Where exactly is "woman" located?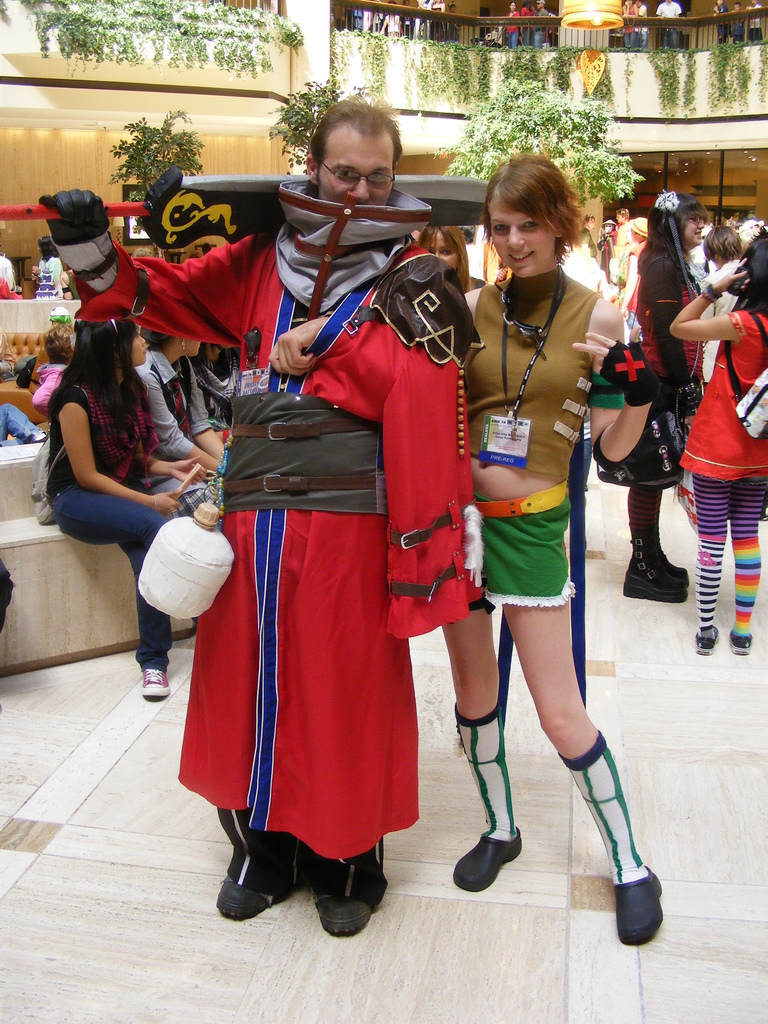
Its bounding box is 43, 312, 207, 696.
